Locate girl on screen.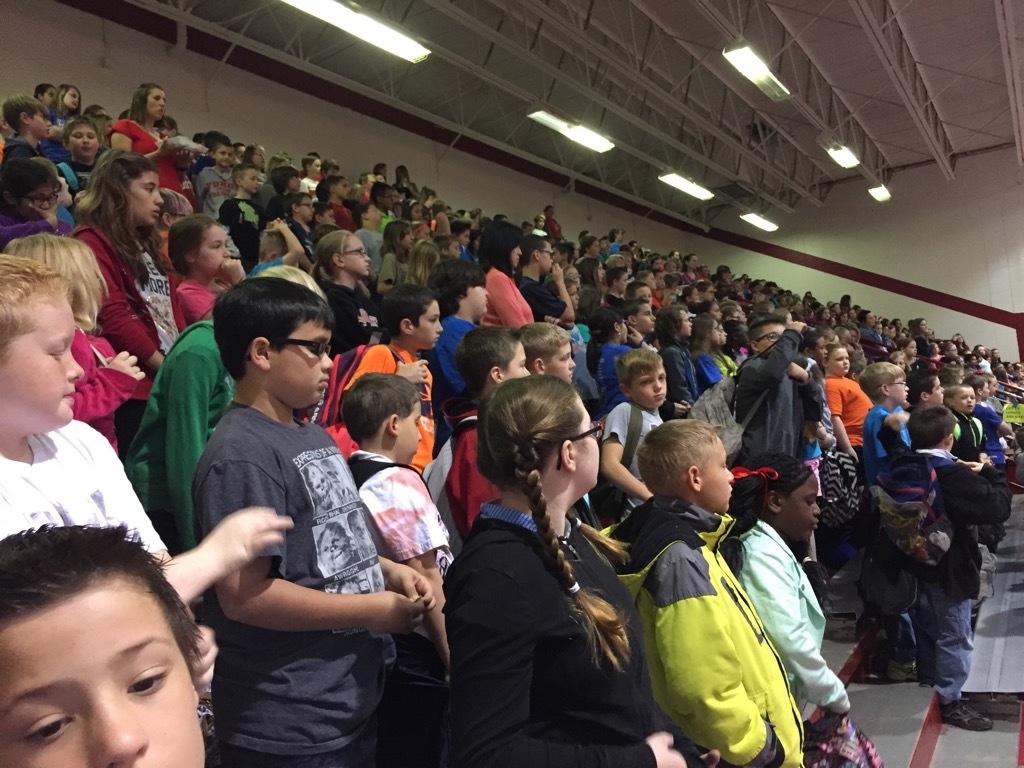
On screen at {"left": 101, "top": 82, "right": 167, "bottom": 157}.
